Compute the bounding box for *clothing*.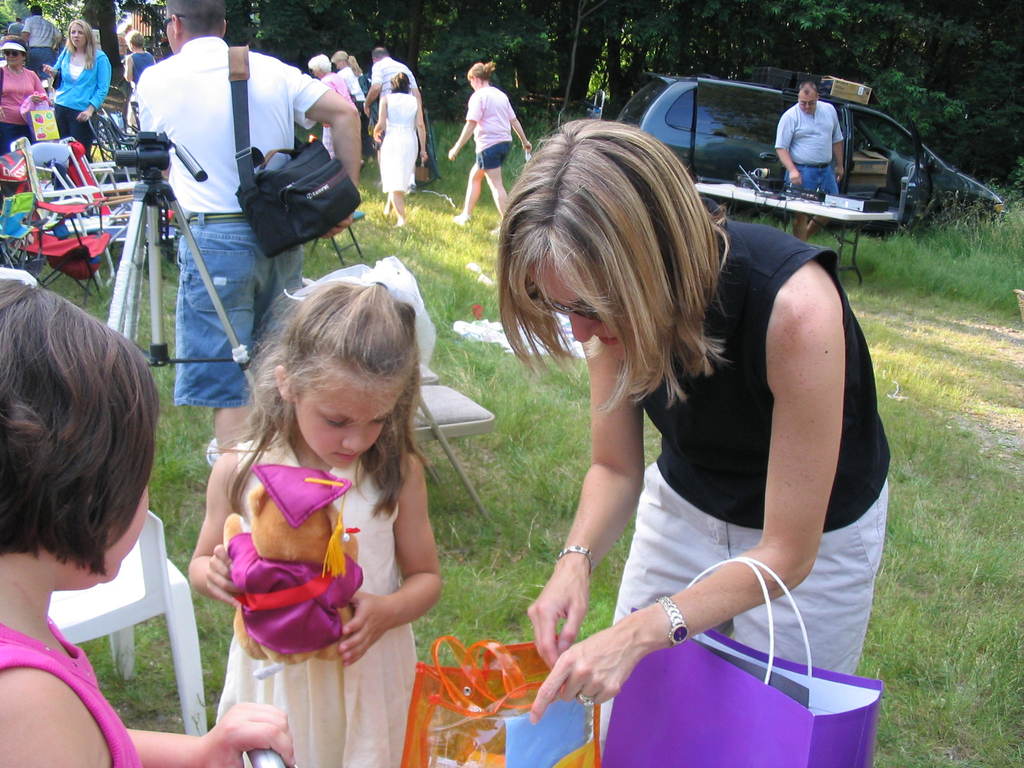
x1=776 y1=102 x2=846 y2=197.
